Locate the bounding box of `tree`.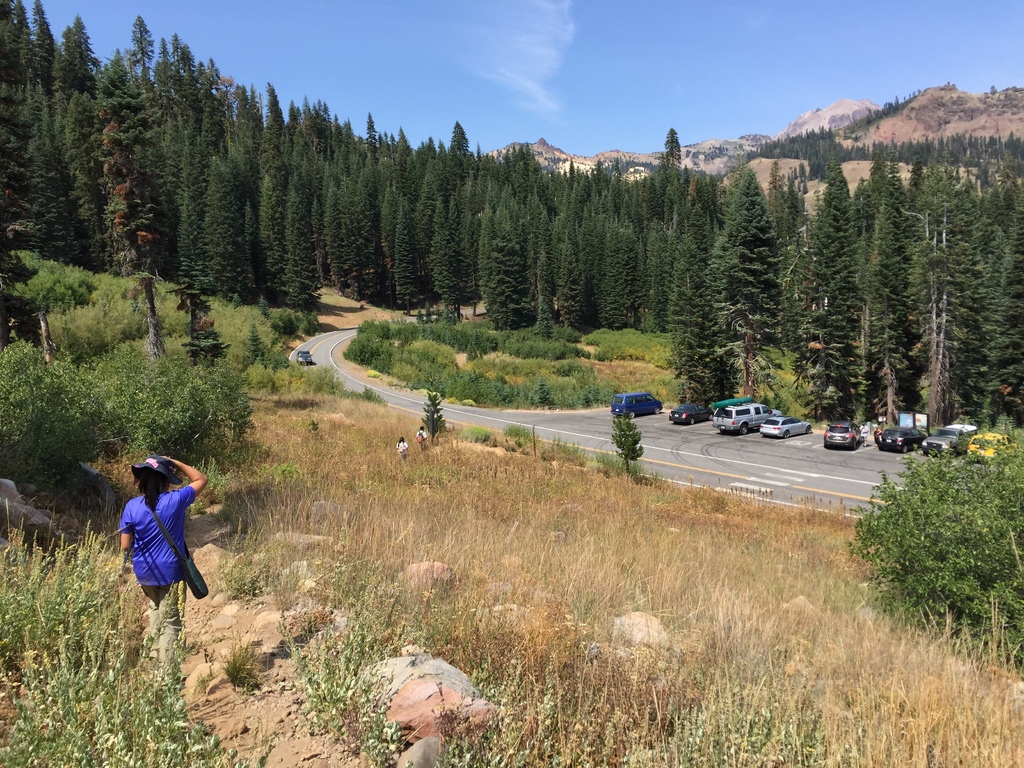
Bounding box: select_region(726, 193, 775, 405).
